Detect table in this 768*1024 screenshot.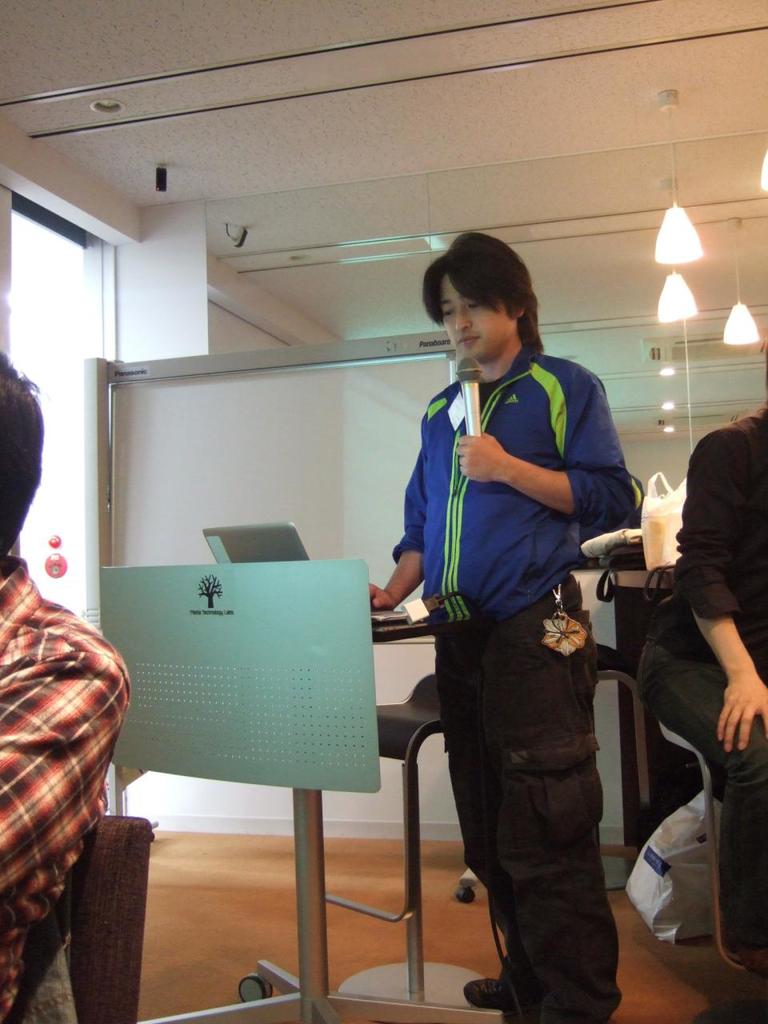
Detection: bbox=(572, 550, 677, 592).
